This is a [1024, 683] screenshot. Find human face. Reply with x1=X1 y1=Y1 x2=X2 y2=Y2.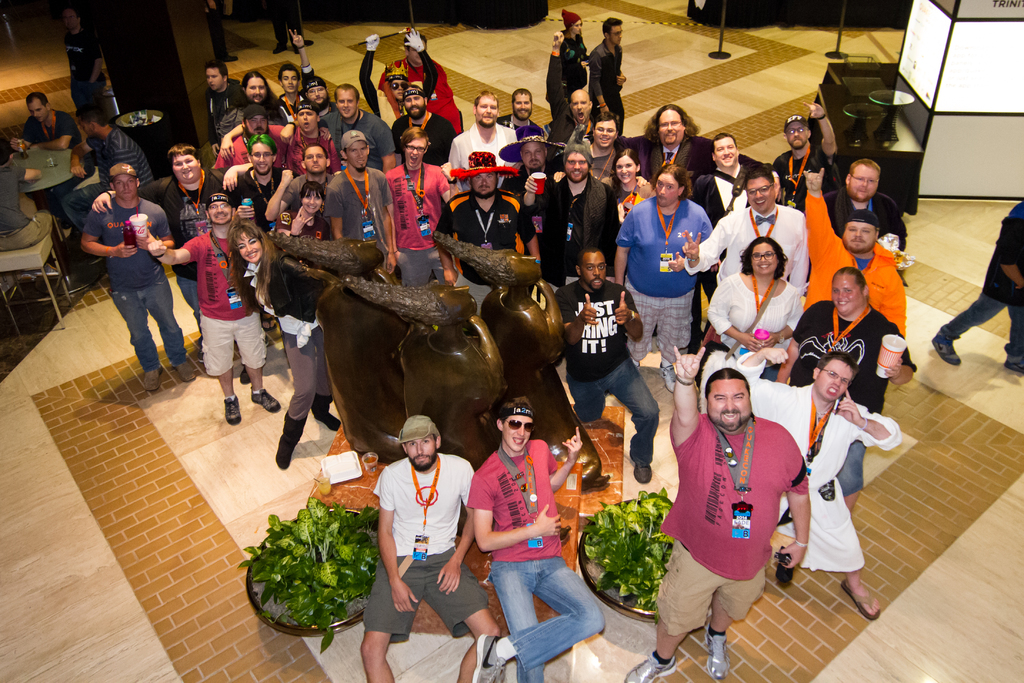
x1=751 y1=243 x2=777 y2=276.
